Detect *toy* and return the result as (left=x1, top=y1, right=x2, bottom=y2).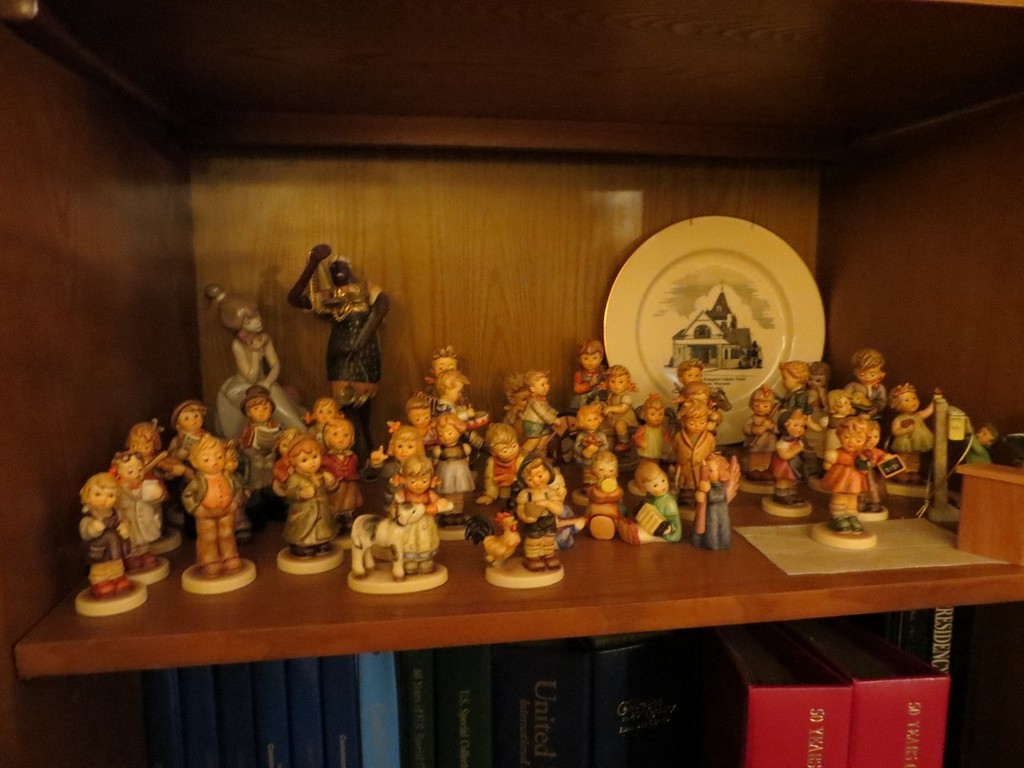
(left=631, top=398, right=671, bottom=497).
